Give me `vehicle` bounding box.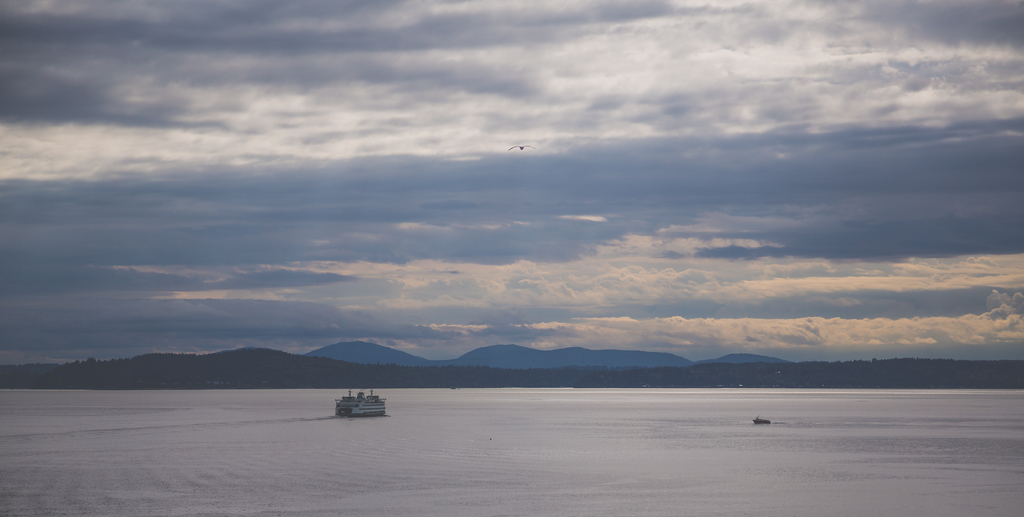
[335, 388, 386, 420].
